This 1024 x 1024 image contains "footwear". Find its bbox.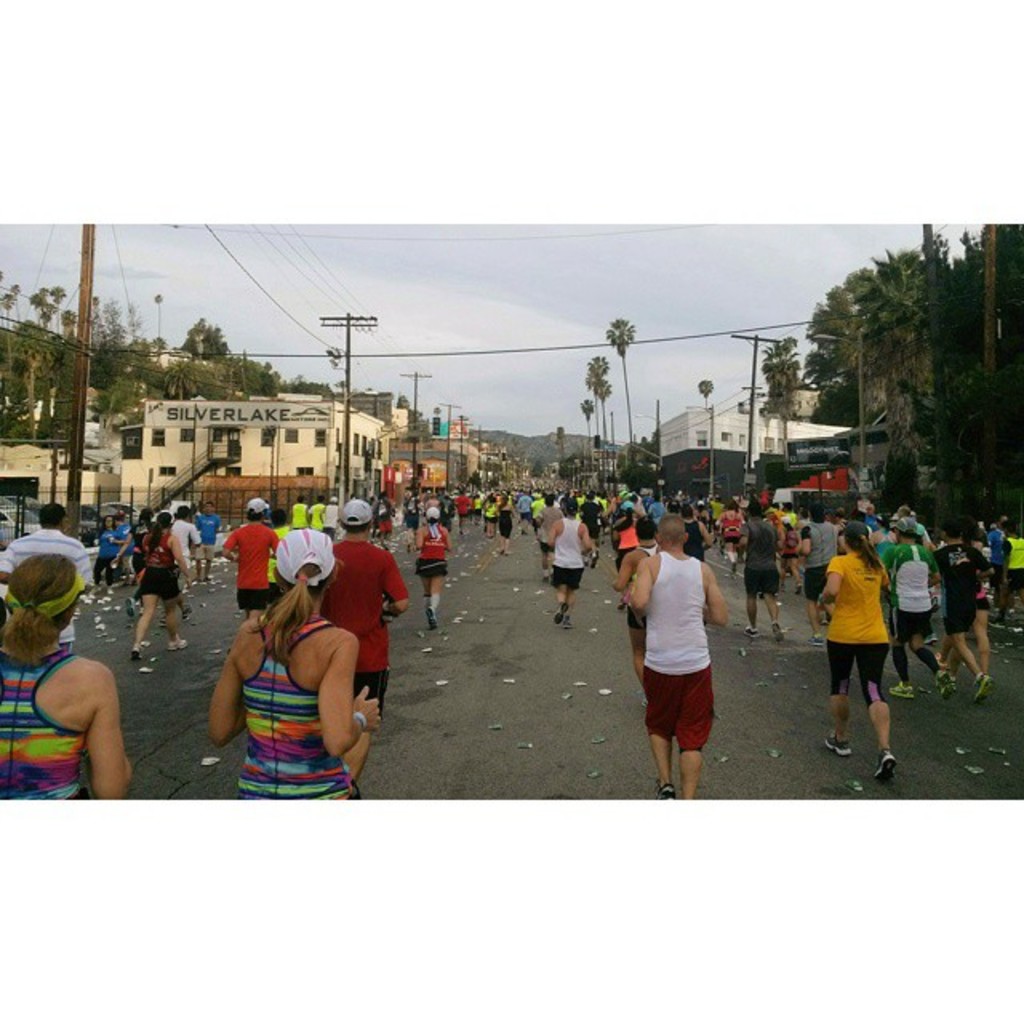
974/675/990/702.
